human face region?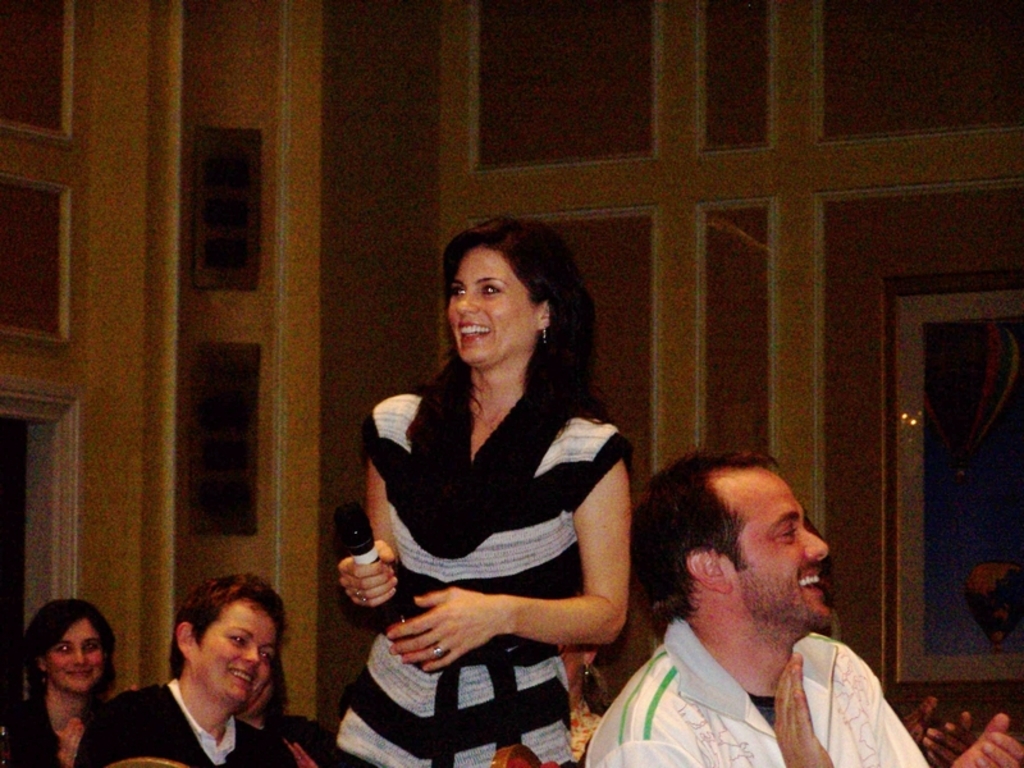
445, 247, 534, 367
